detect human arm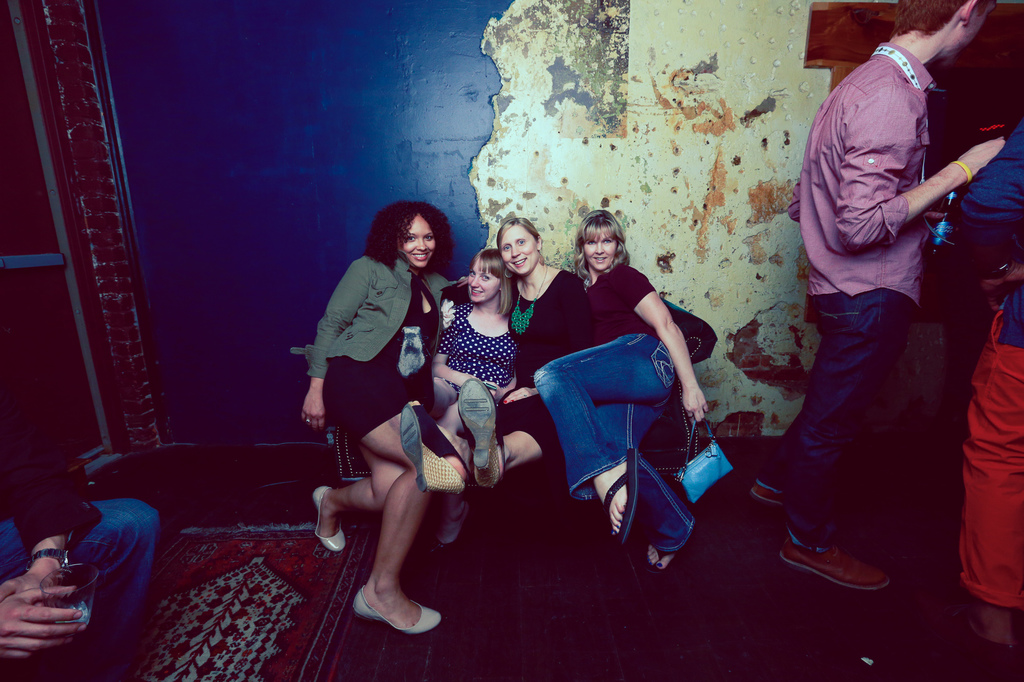
<bbox>432, 295, 502, 391</bbox>
